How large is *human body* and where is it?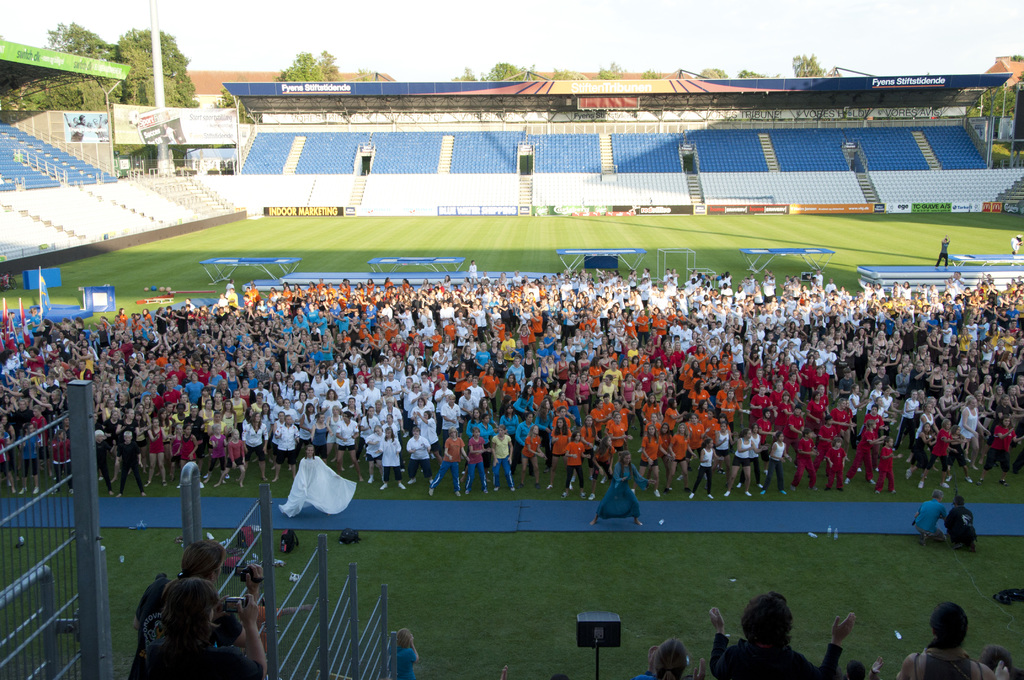
Bounding box: [x1=215, y1=313, x2=228, y2=320].
